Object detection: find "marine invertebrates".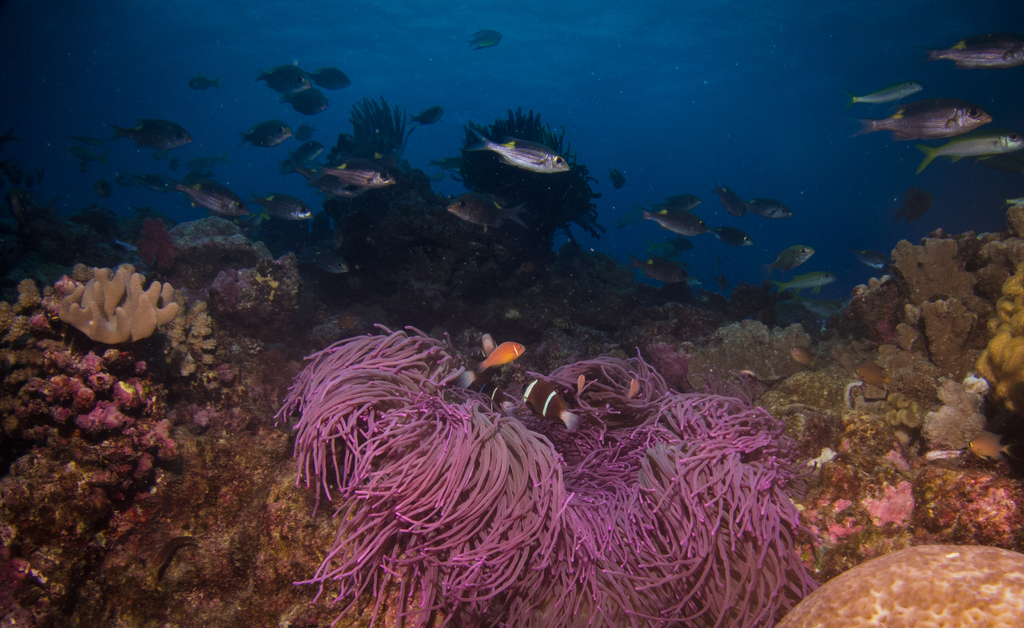
159 282 234 403.
